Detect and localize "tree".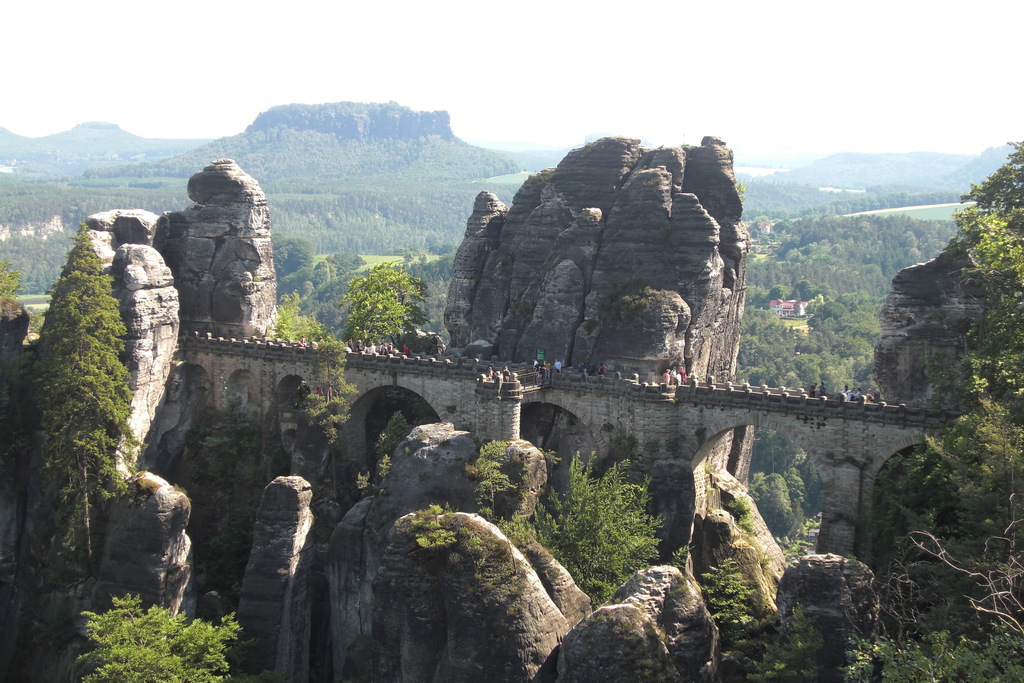
Localized at <region>275, 263, 338, 330</region>.
